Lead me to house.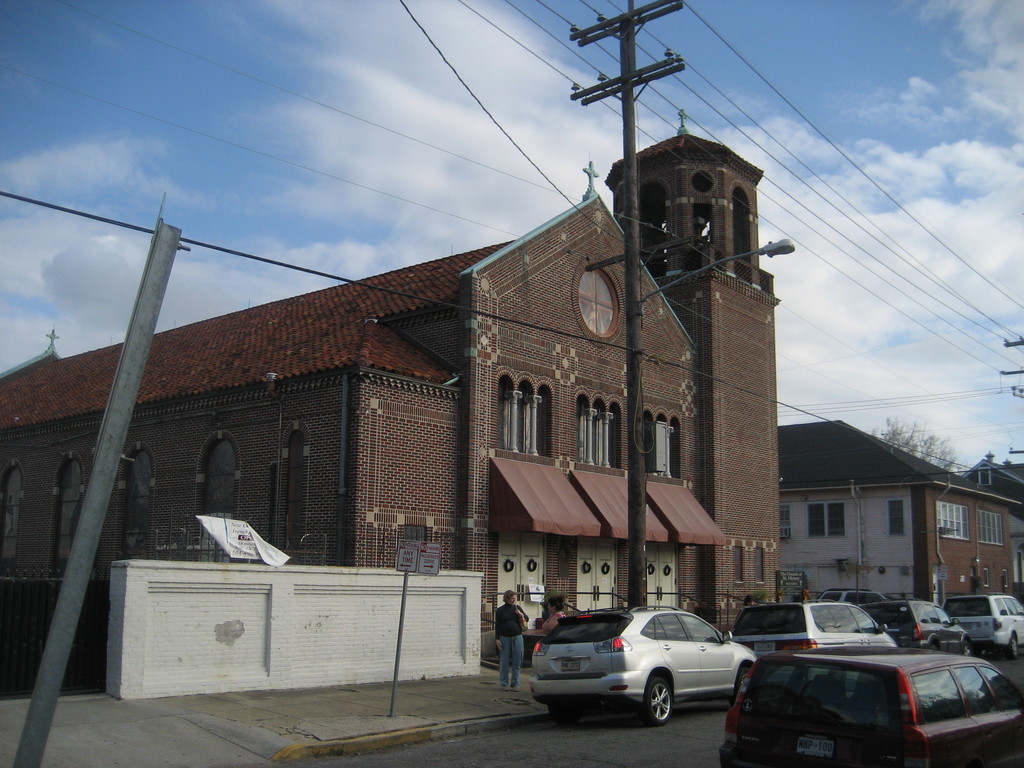
Lead to x1=769 y1=419 x2=1023 y2=607.
